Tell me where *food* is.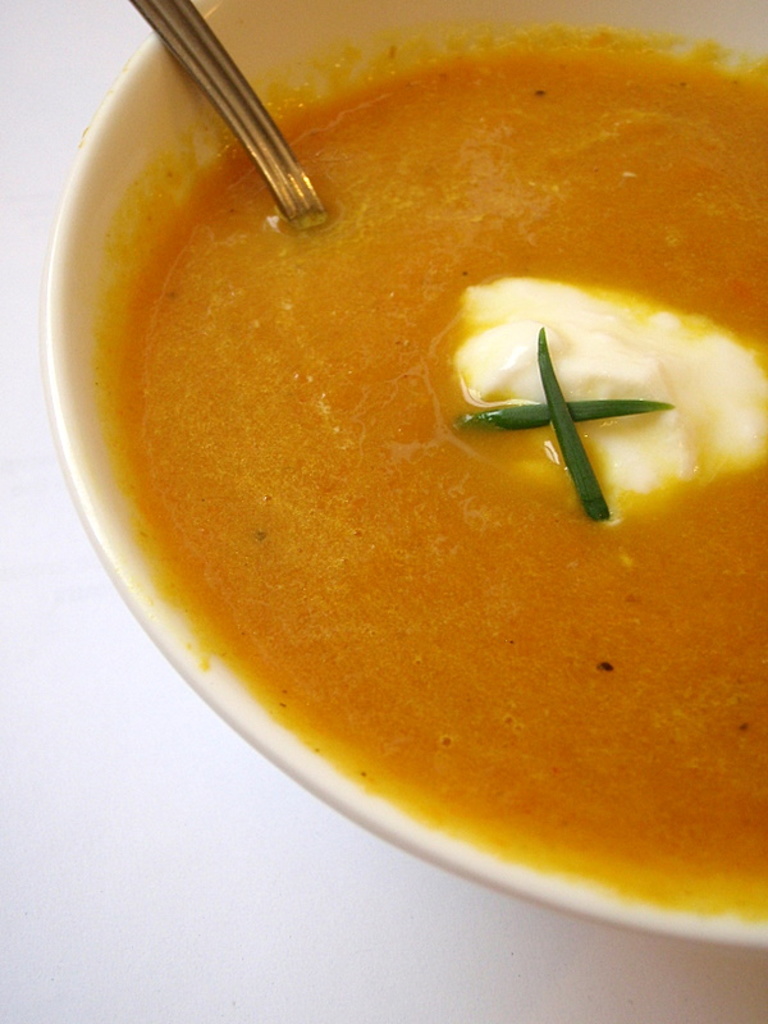
*food* is at pyautogui.locateOnScreen(44, 13, 763, 888).
